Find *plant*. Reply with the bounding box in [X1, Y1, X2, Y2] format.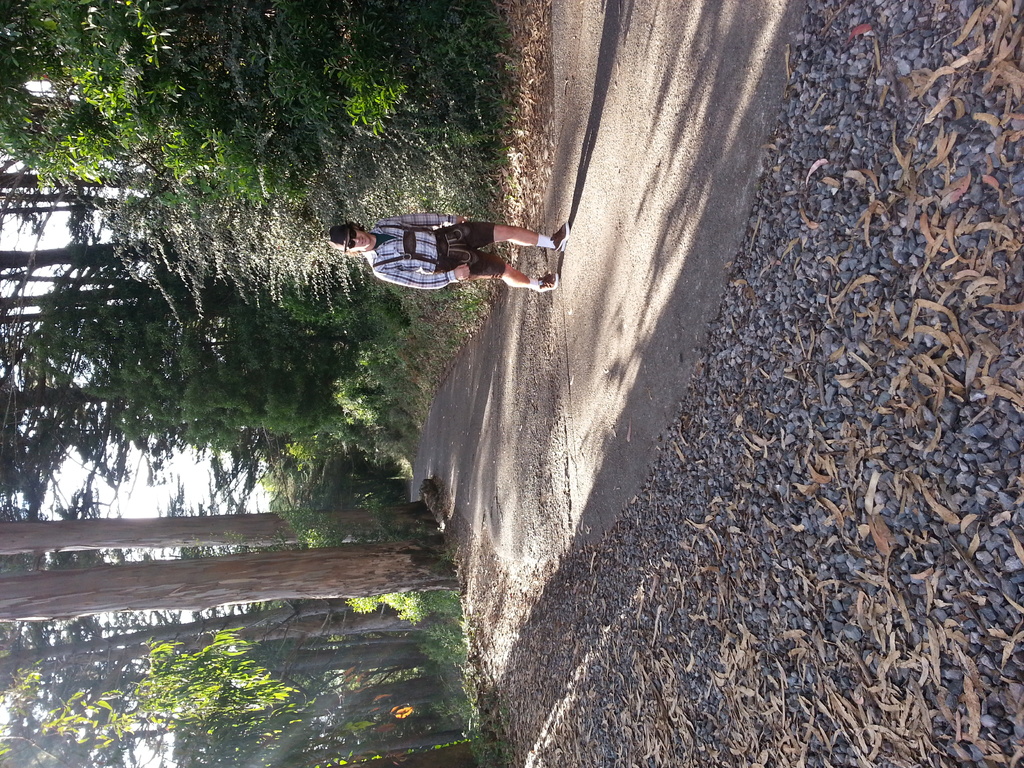
[419, 631, 468, 728].
